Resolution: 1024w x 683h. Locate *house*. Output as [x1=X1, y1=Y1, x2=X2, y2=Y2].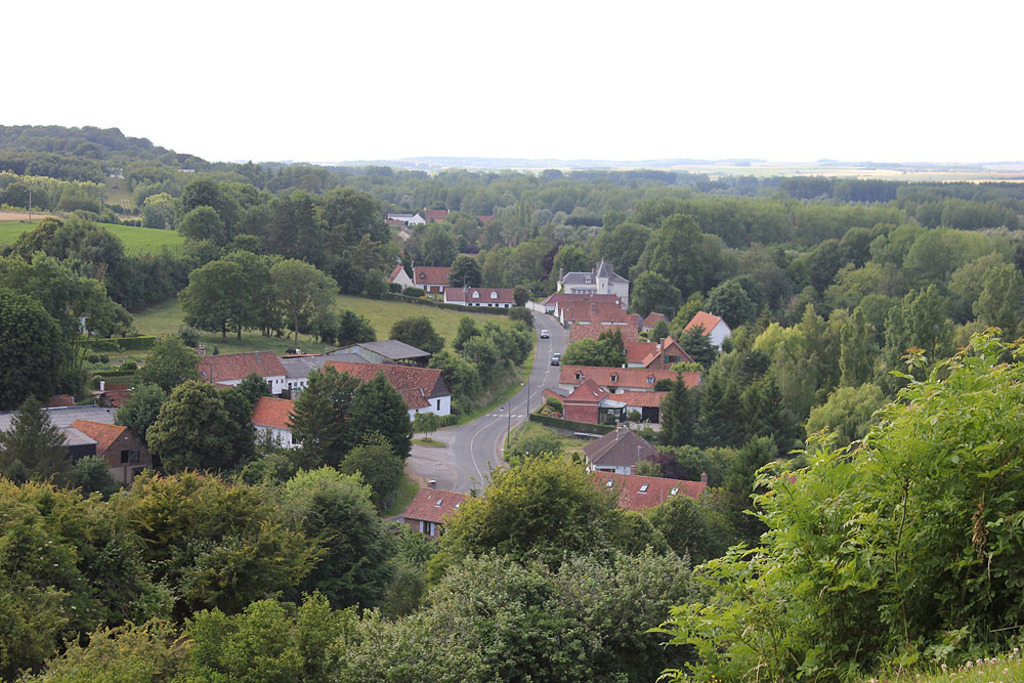
[x1=581, y1=417, x2=662, y2=471].
